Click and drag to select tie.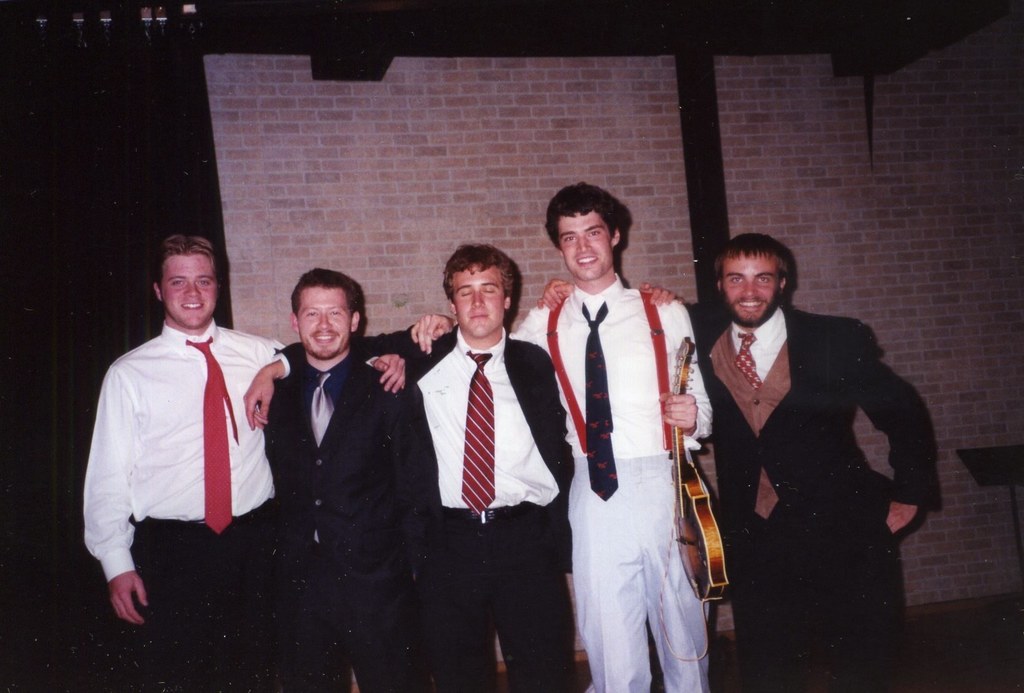
Selection: 730 335 758 394.
